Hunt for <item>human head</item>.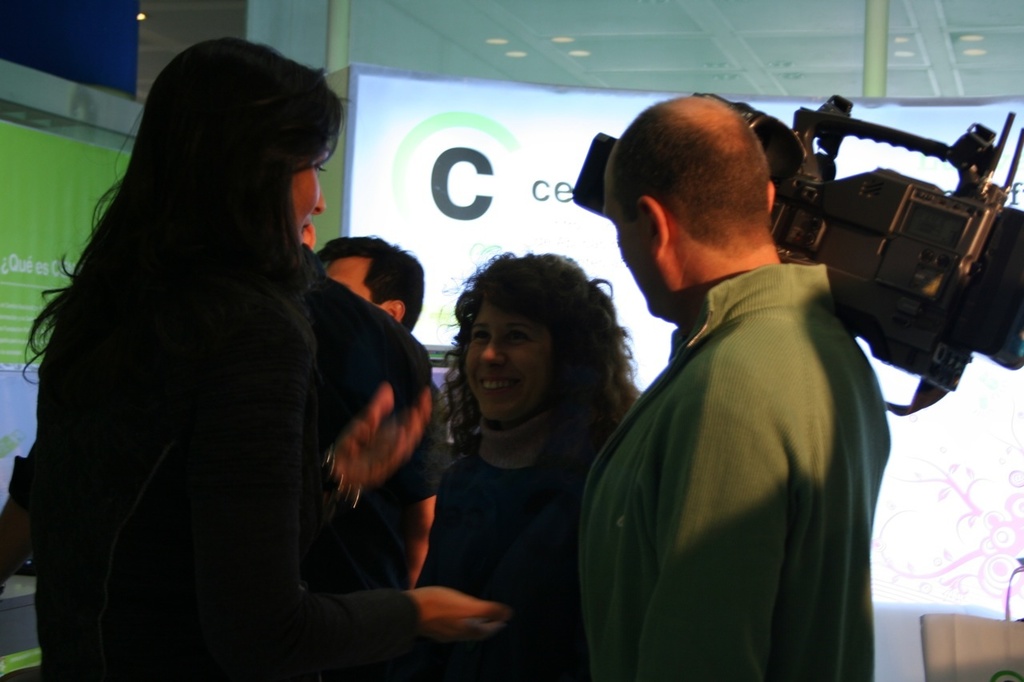
Hunted down at box(294, 224, 322, 257).
